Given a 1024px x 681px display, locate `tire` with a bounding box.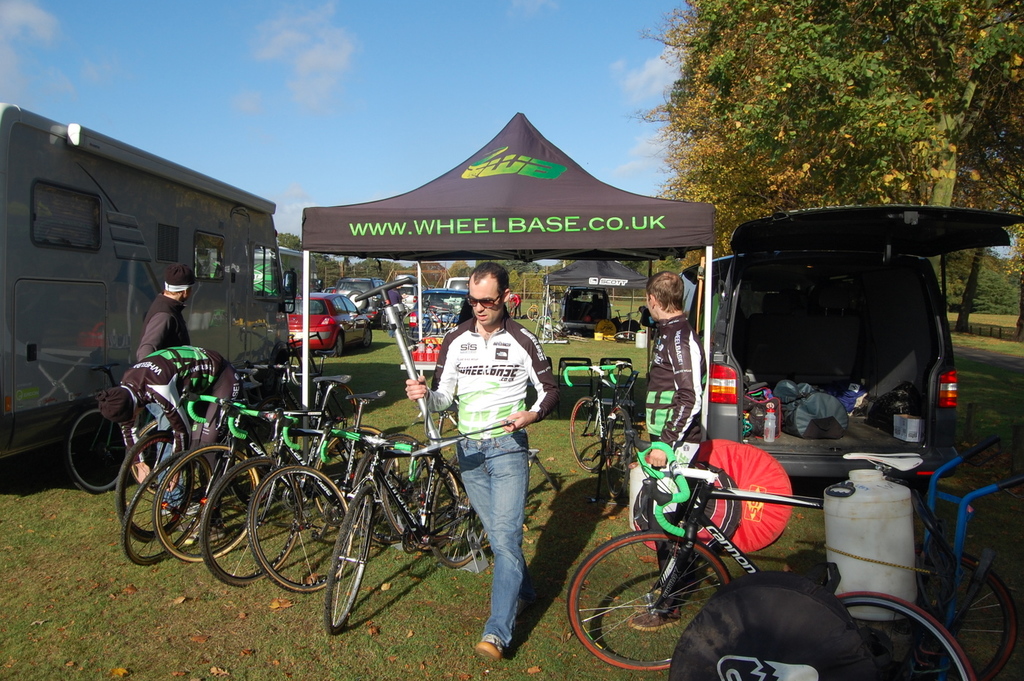
Located: pyautogui.locateOnScreen(564, 535, 732, 672).
